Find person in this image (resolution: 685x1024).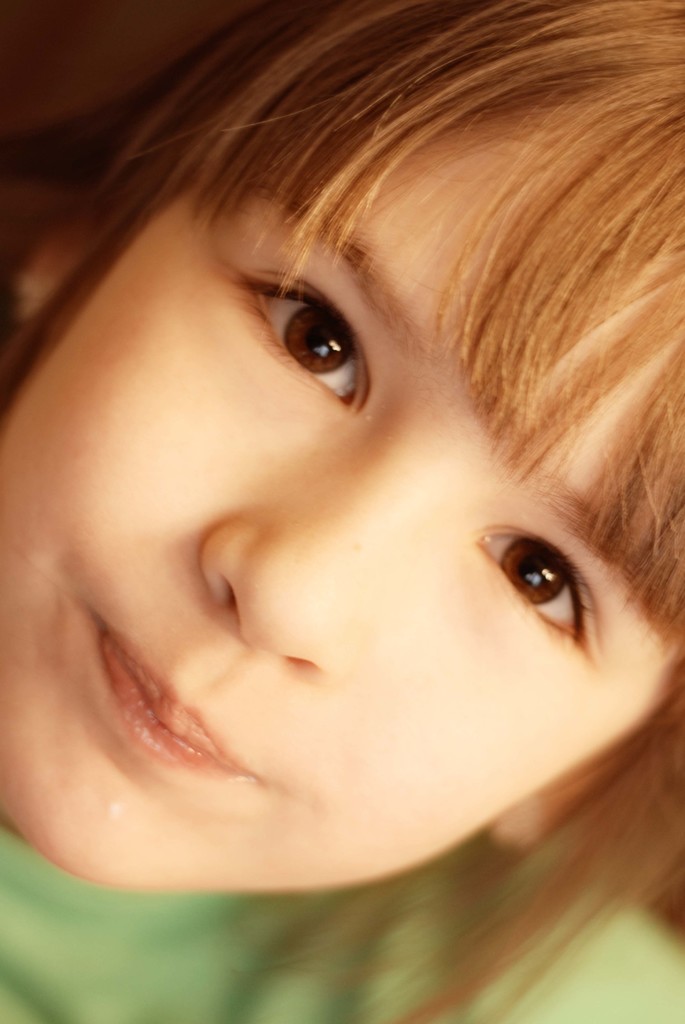
0/0/684/1021.
